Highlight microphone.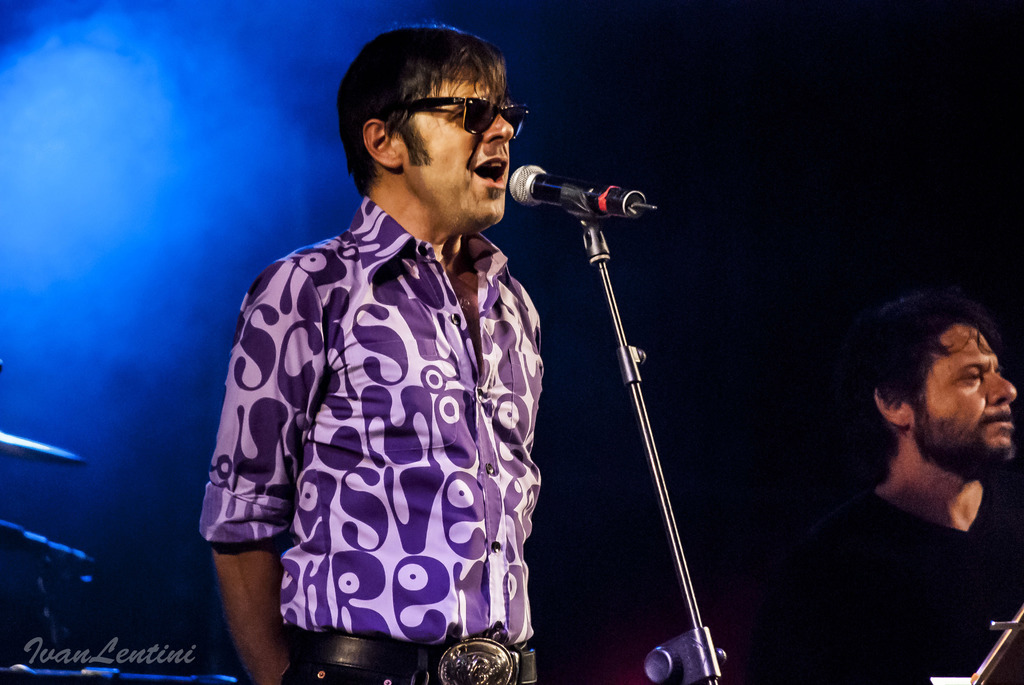
Highlighted region: locate(505, 159, 668, 211).
